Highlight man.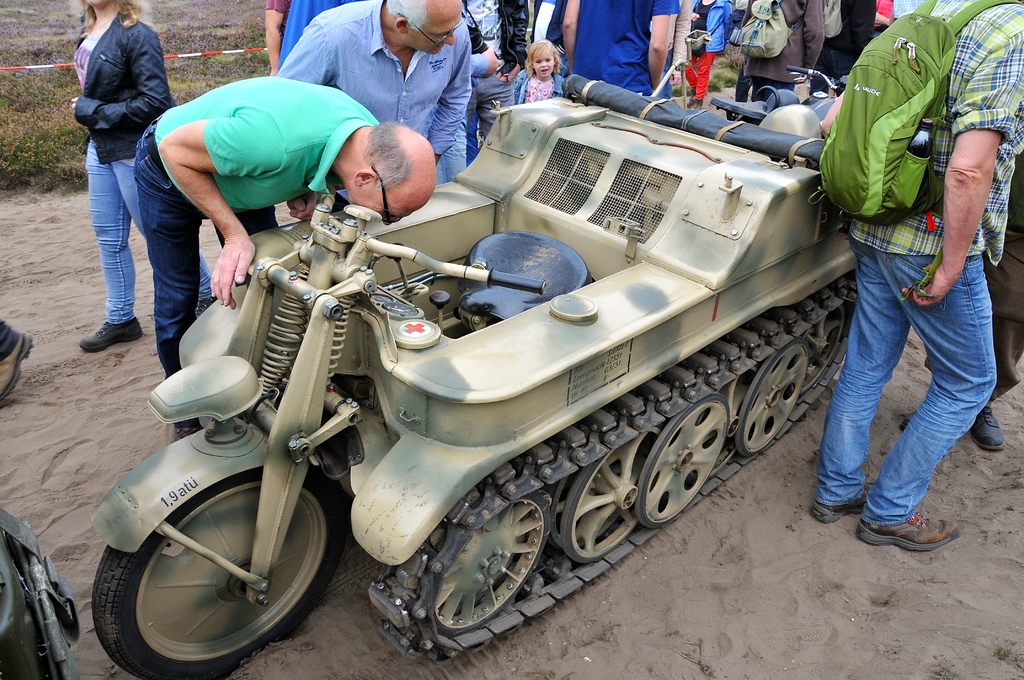
Highlighted region: BBox(134, 72, 438, 435).
